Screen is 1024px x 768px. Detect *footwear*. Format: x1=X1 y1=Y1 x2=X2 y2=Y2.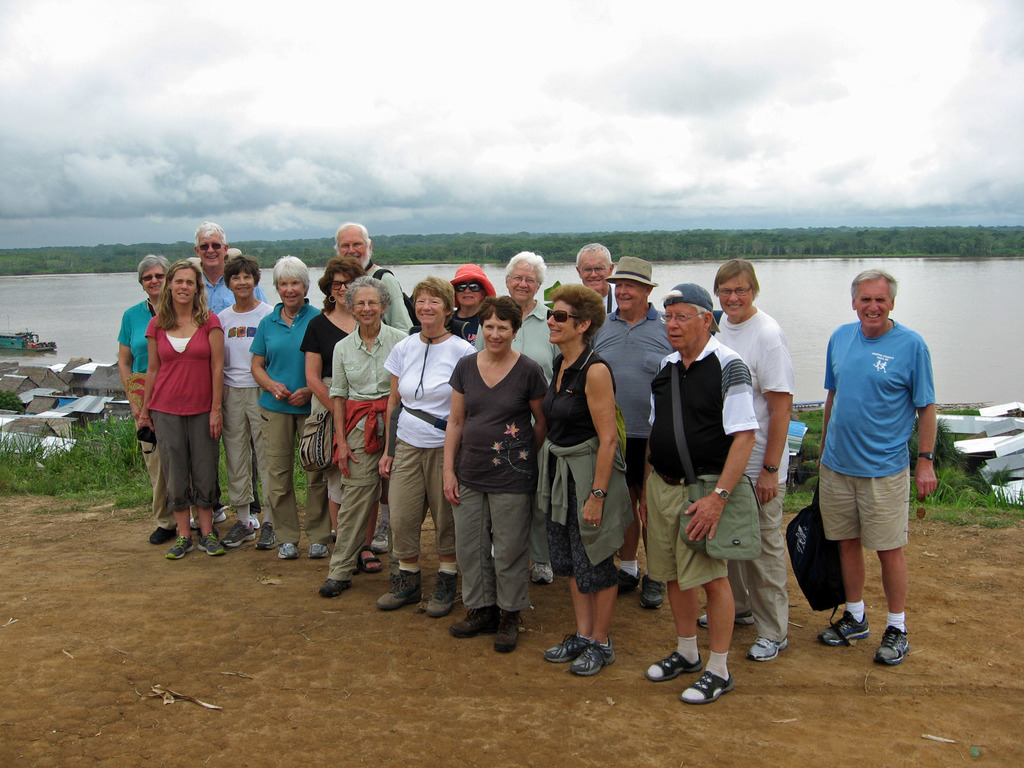
x1=252 y1=520 x2=282 y2=554.
